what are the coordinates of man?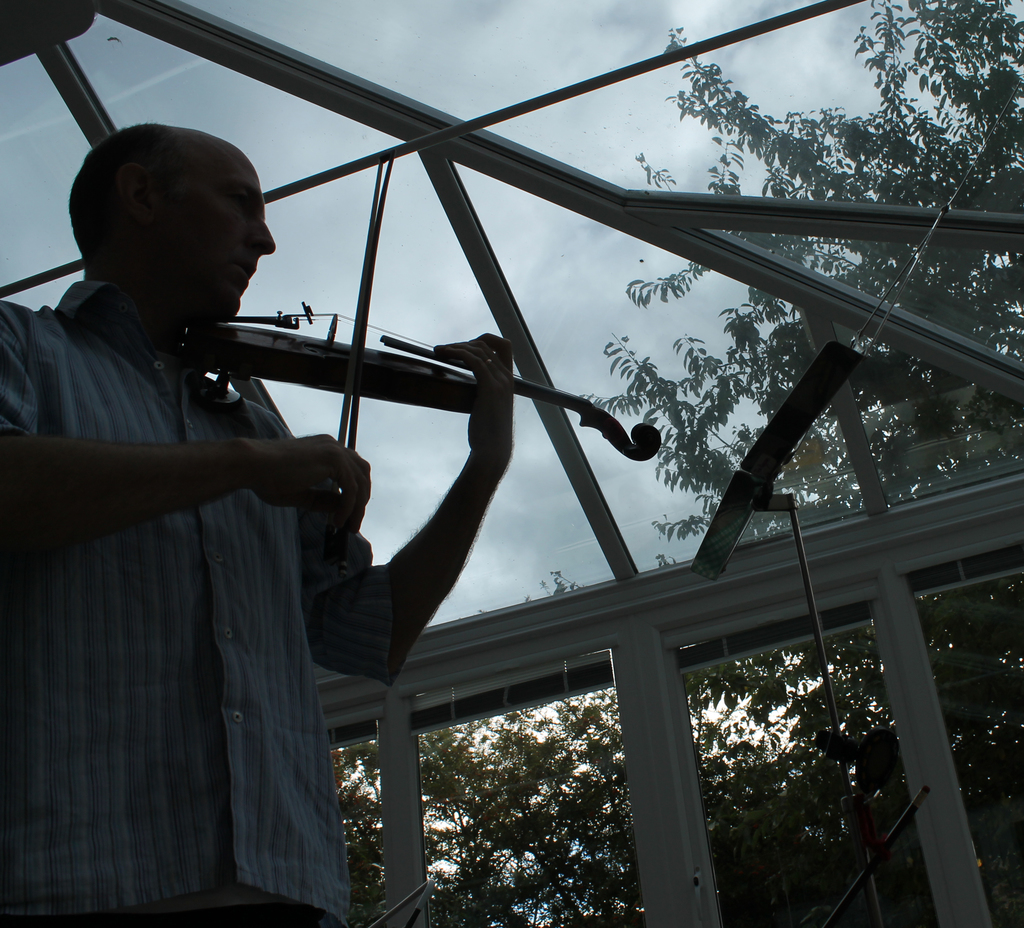
<region>0, 124, 511, 927</region>.
